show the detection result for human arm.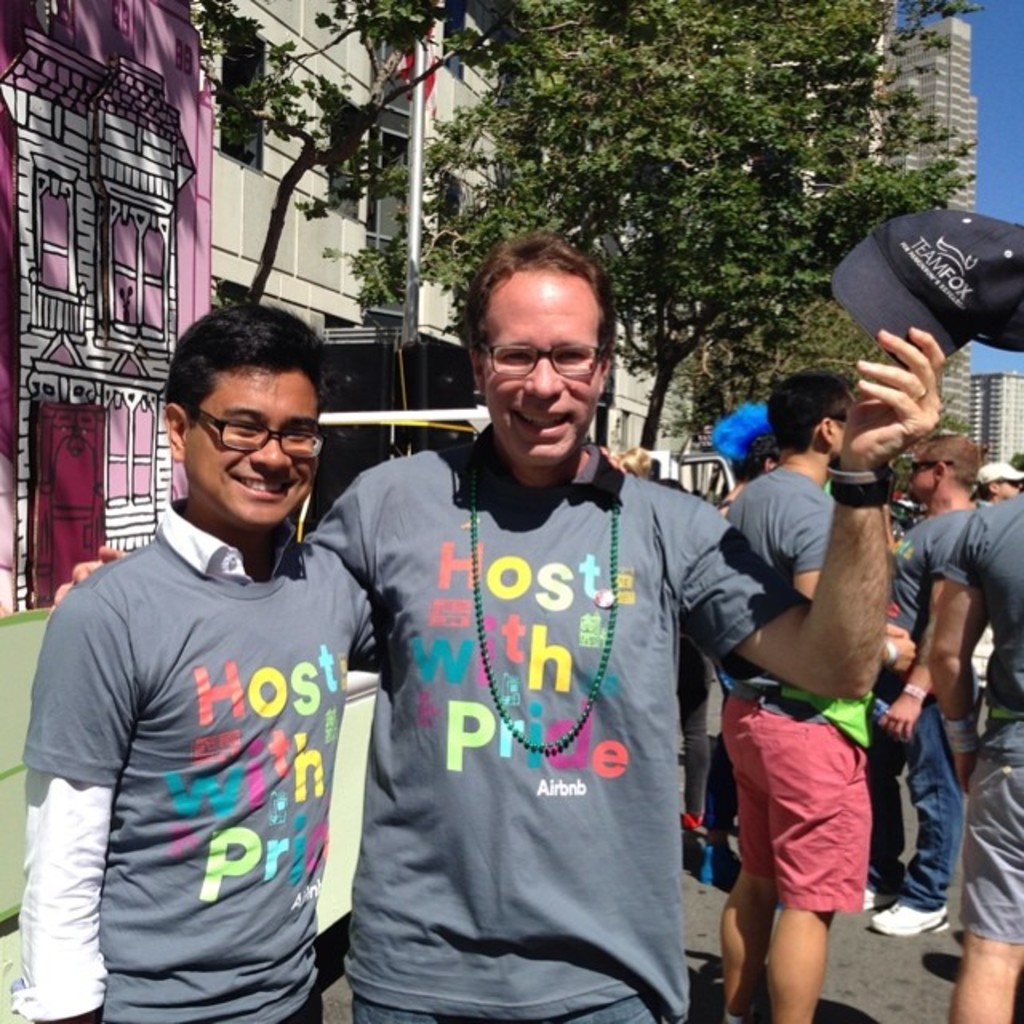
locate(784, 504, 906, 675).
